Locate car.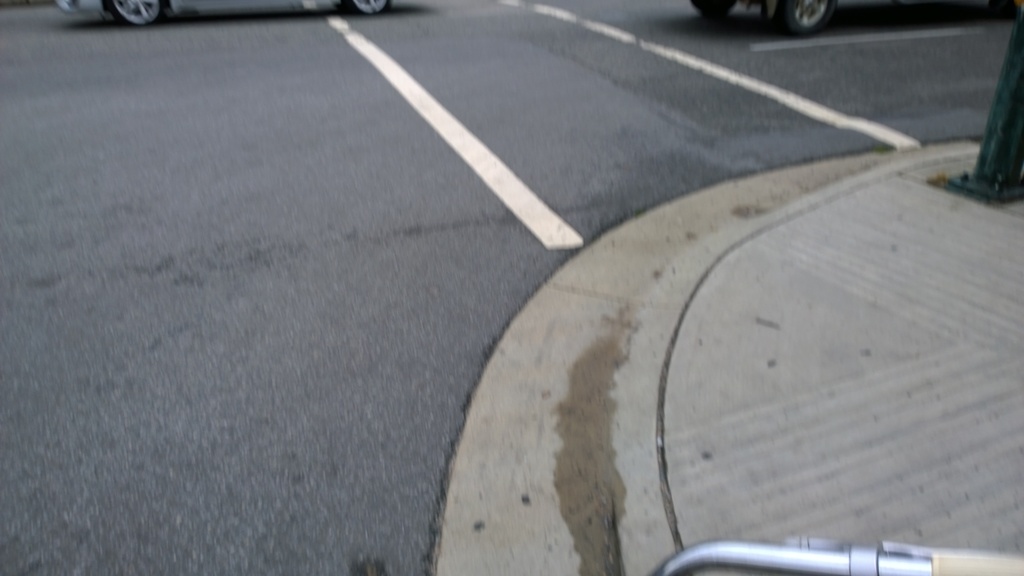
Bounding box: 55,0,403,32.
